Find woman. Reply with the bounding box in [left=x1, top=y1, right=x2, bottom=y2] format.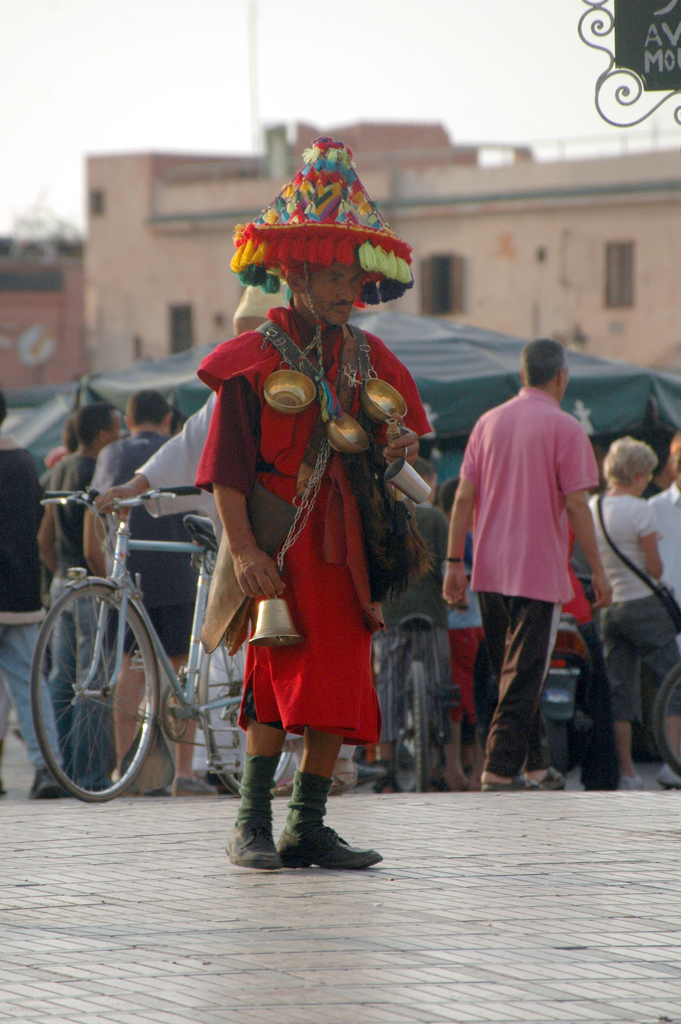
[left=587, top=438, right=680, bottom=791].
